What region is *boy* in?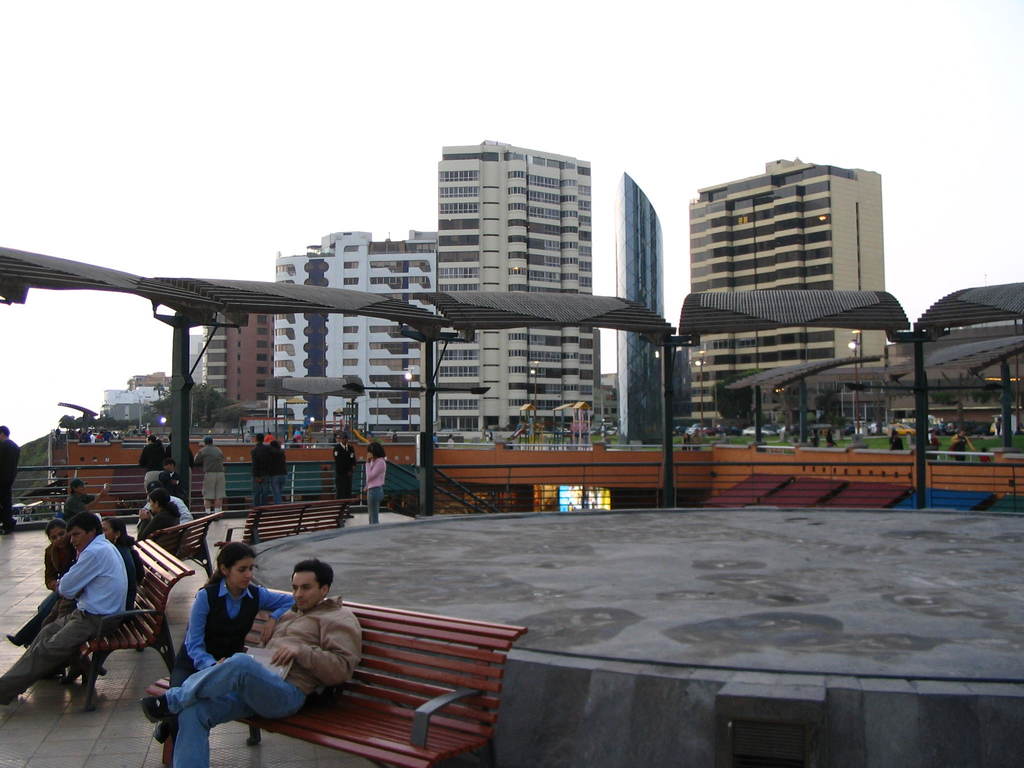
[157,459,188,507].
